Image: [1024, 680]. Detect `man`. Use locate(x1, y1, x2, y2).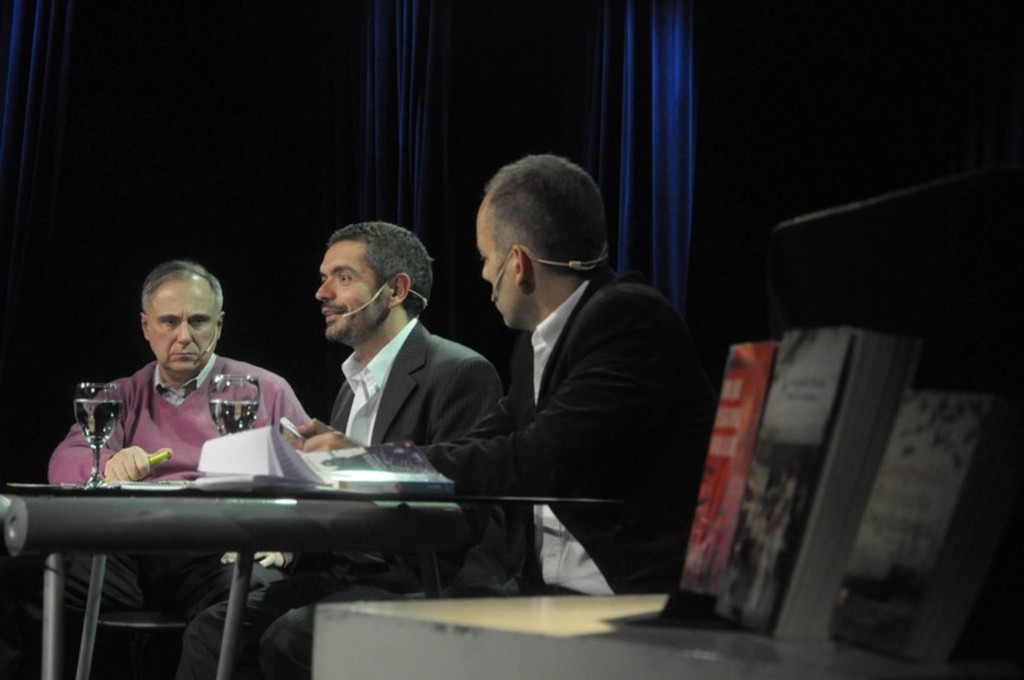
locate(50, 261, 316, 679).
